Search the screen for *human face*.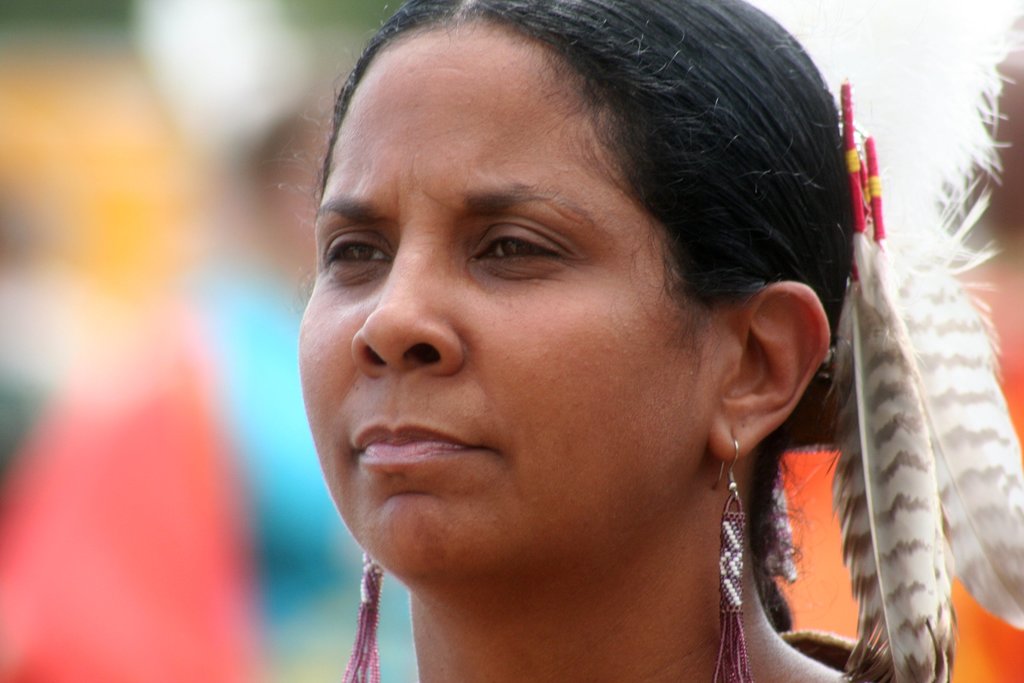
Found at left=299, top=25, right=712, bottom=573.
